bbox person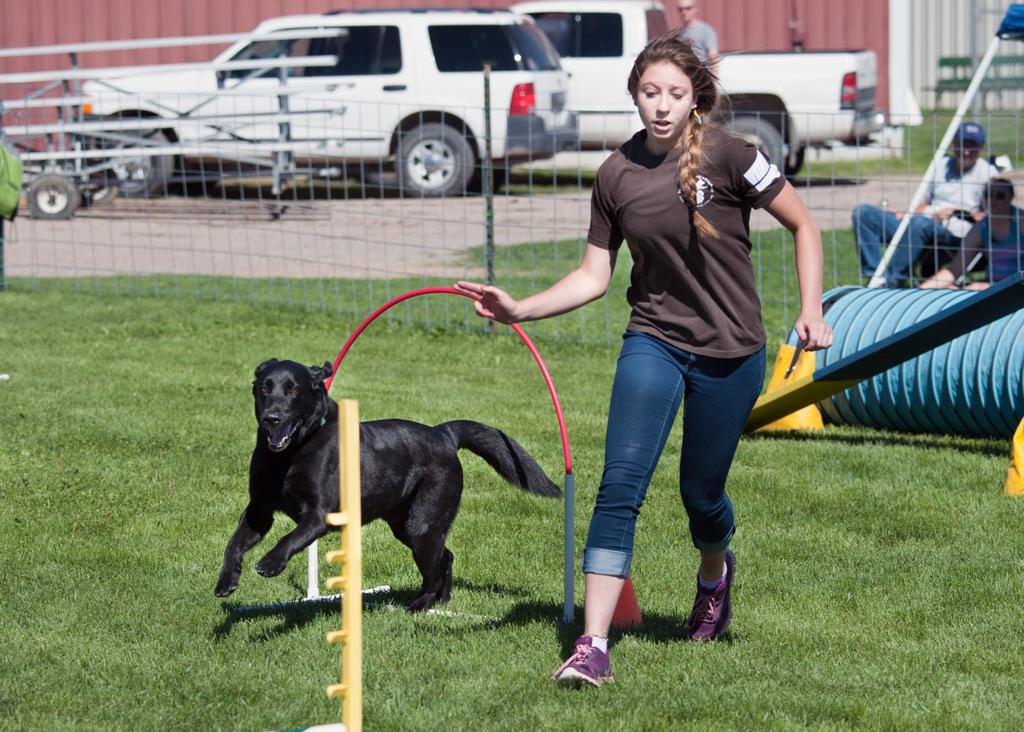
(573,22,801,688)
